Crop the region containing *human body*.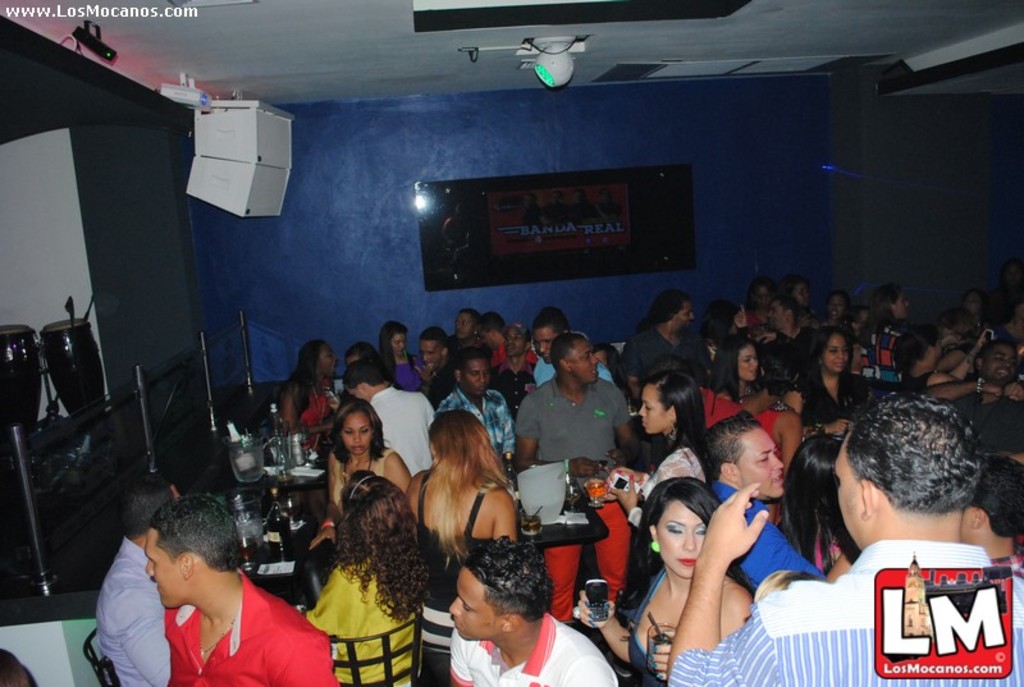
Crop region: {"x1": 378, "y1": 310, "x2": 421, "y2": 406}.
